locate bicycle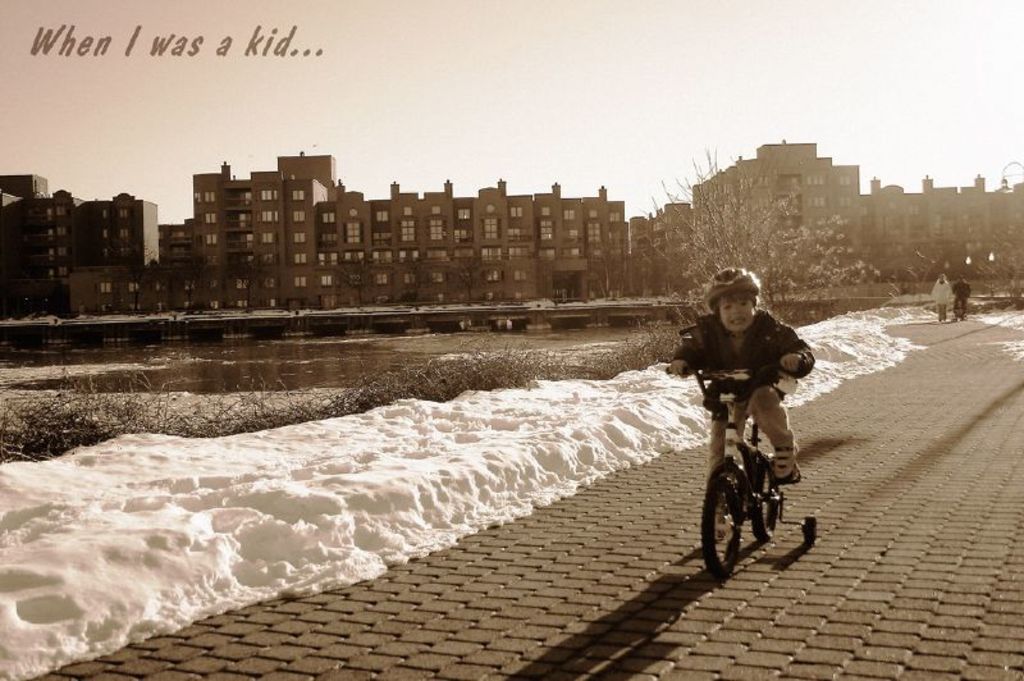
region(701, 366, 806, 576)
